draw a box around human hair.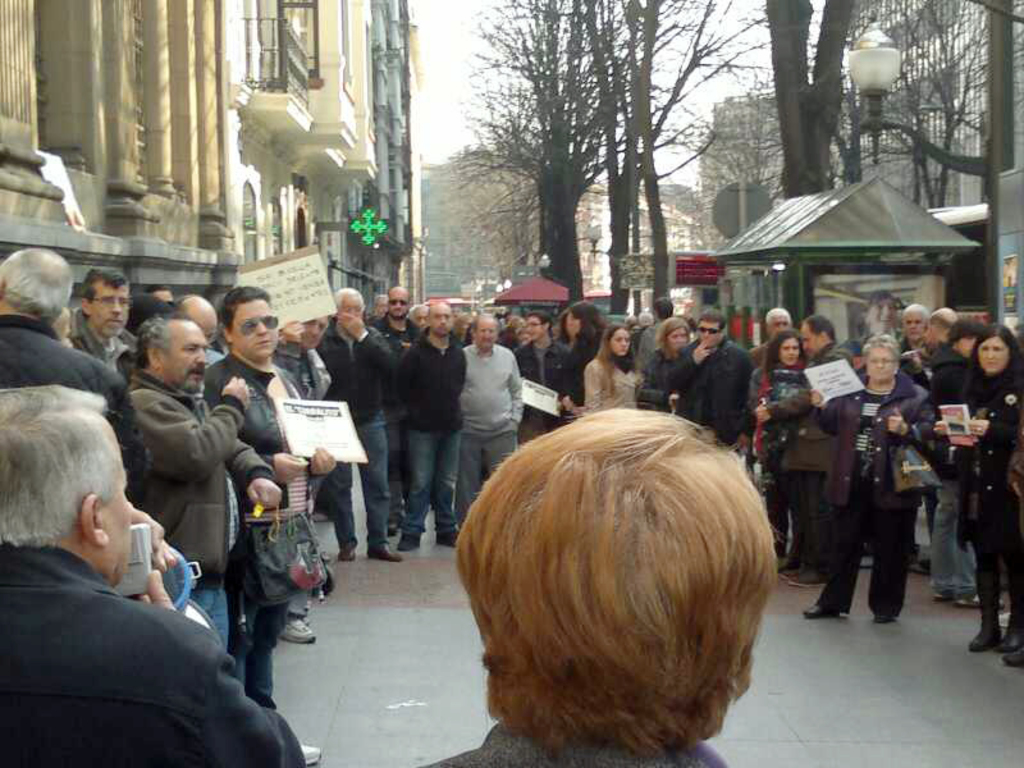
bbox(571, 298, 616, 398).
